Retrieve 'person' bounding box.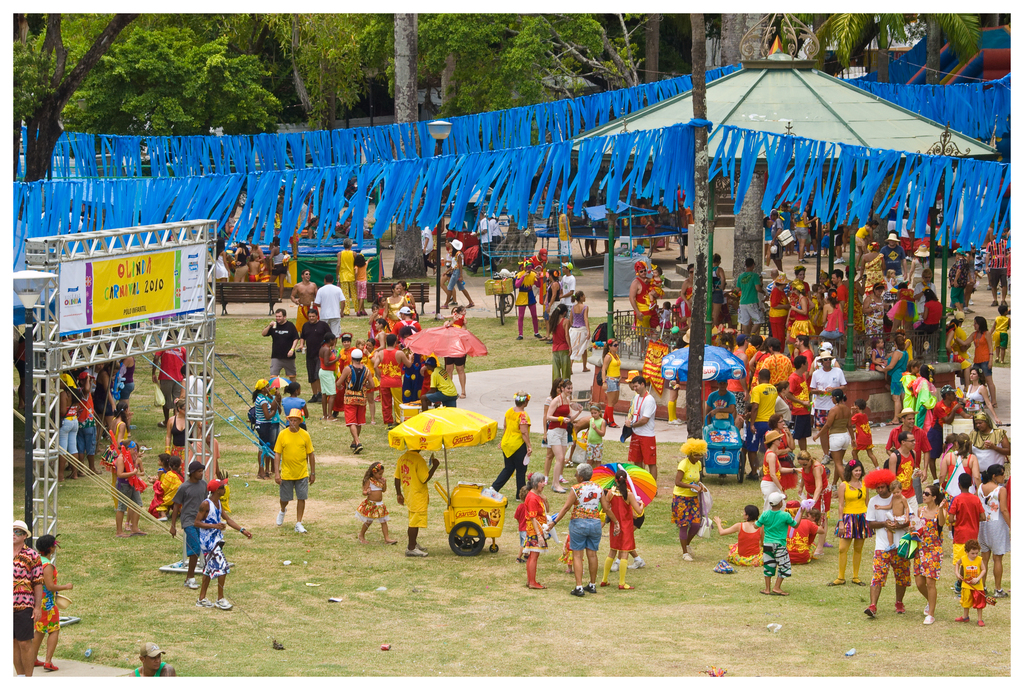
Bounding box: l=969, t=407, r=1012, b=470.
